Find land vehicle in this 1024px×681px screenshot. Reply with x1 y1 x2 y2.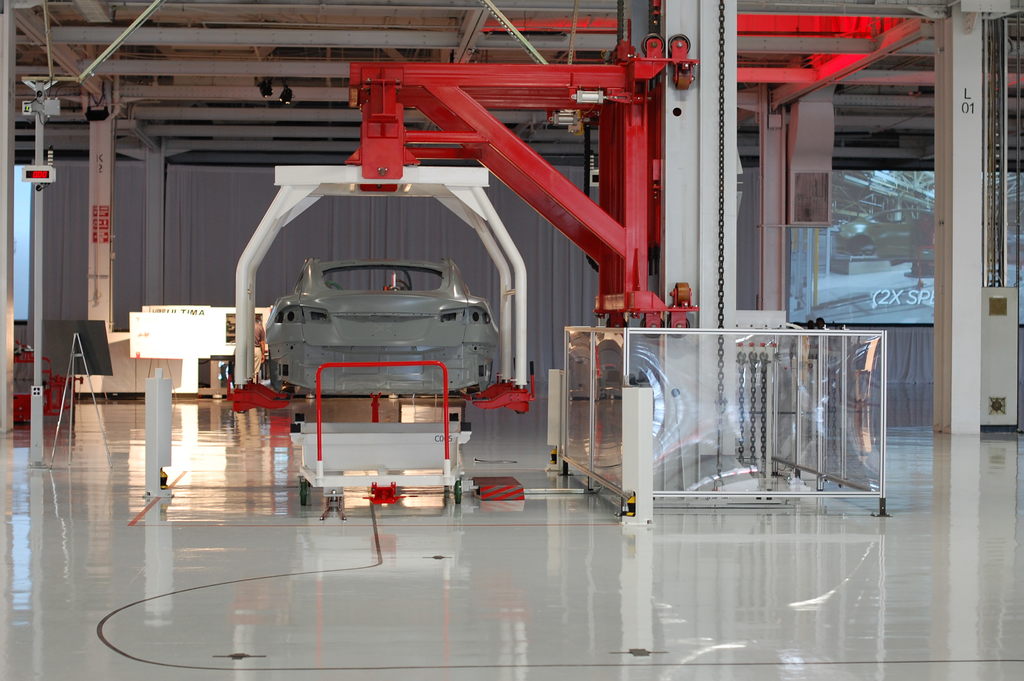
260 247 494 389.
